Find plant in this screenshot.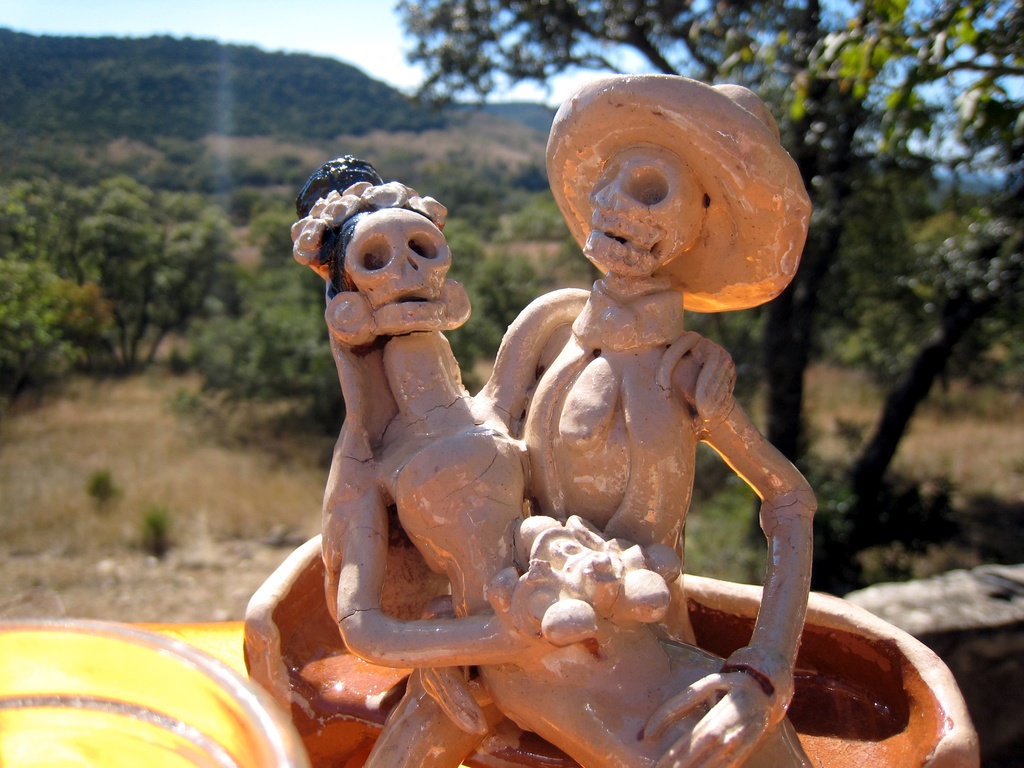
The bounding box for plant is 89:471:123:518.
